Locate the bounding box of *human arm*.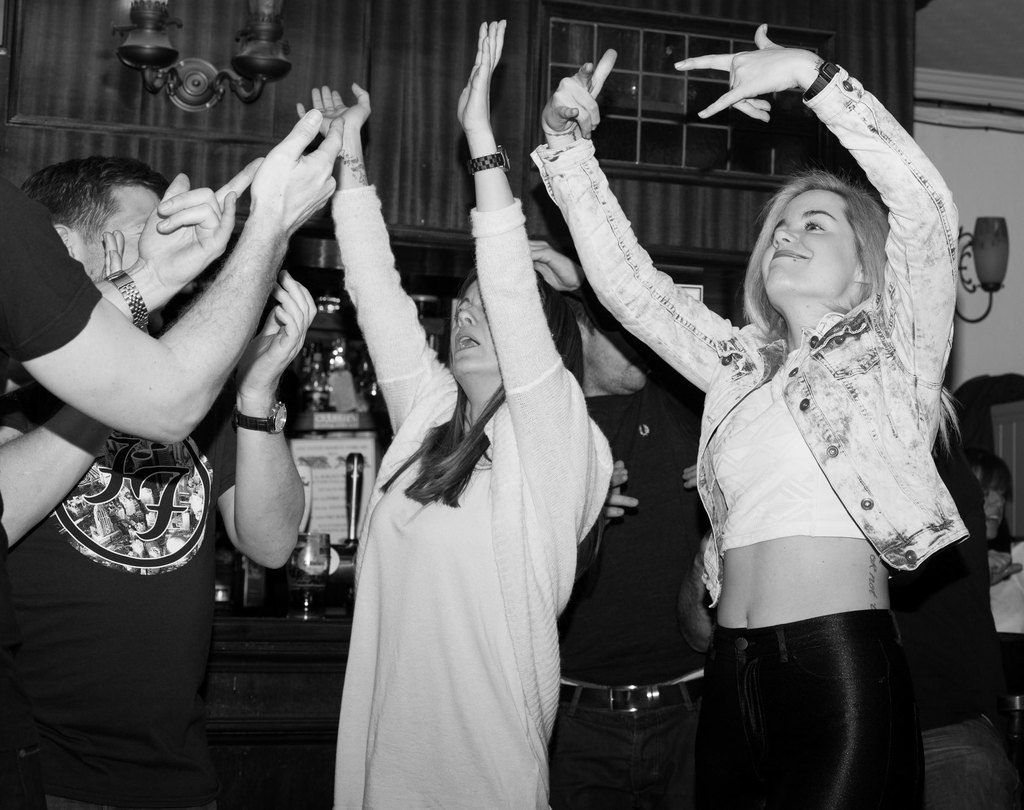
Bounding box: region(4, 103, 344, 454).
